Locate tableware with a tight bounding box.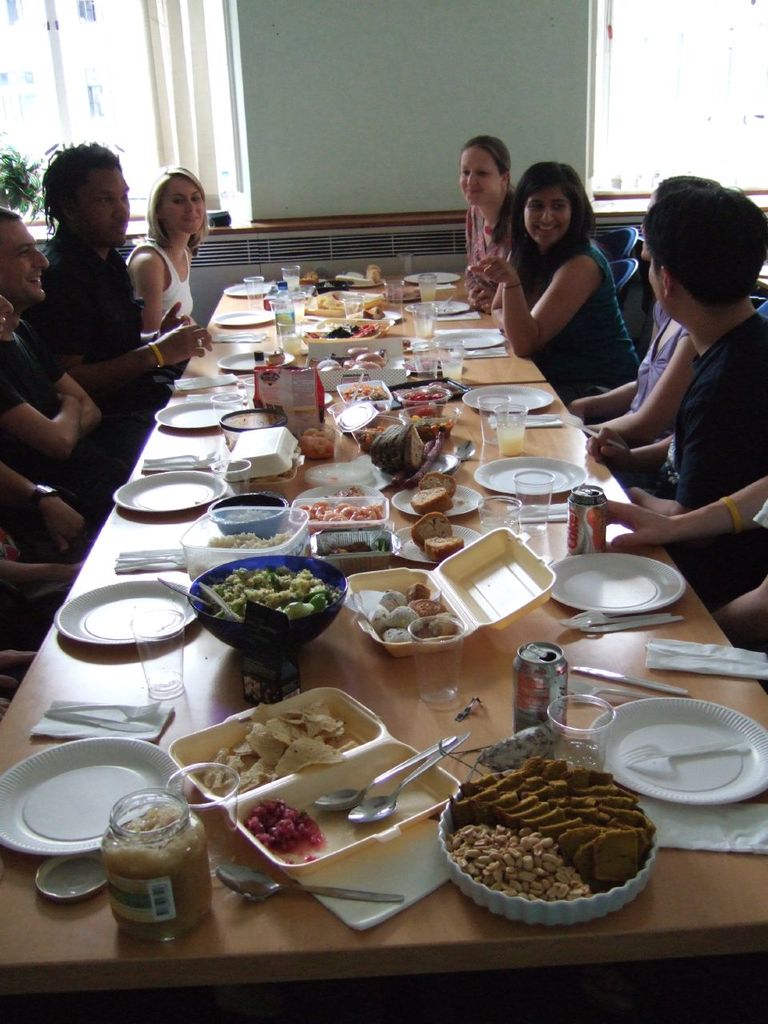
x1=544 y1=550 x2=686 y2=616.
